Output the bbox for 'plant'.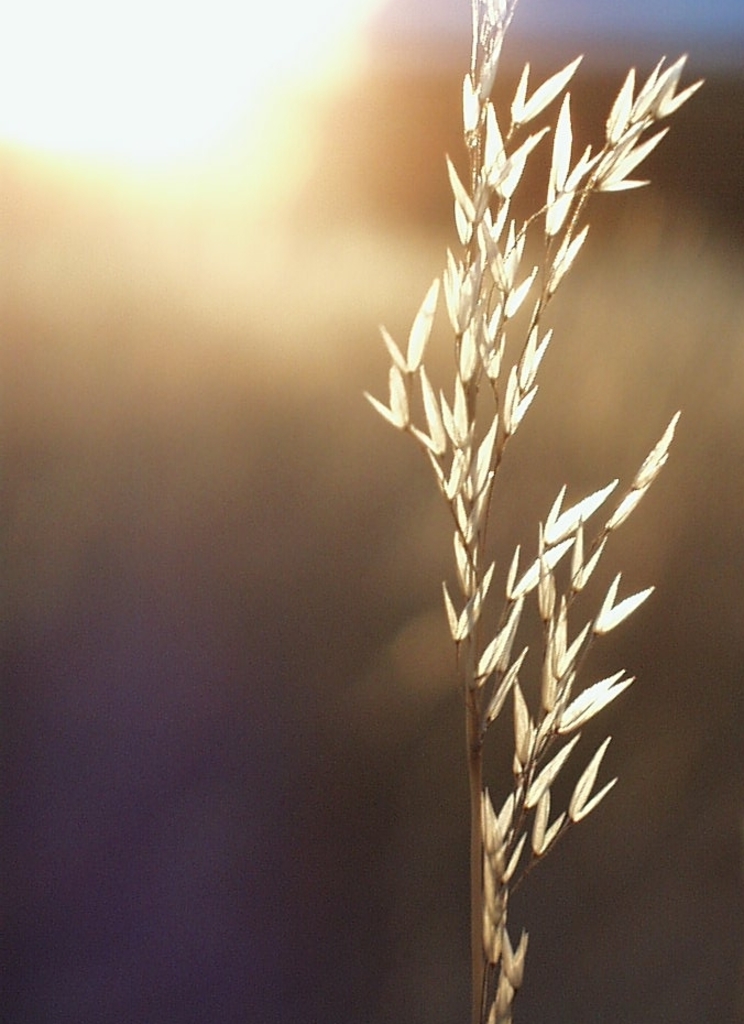
359 0 705 1023.
